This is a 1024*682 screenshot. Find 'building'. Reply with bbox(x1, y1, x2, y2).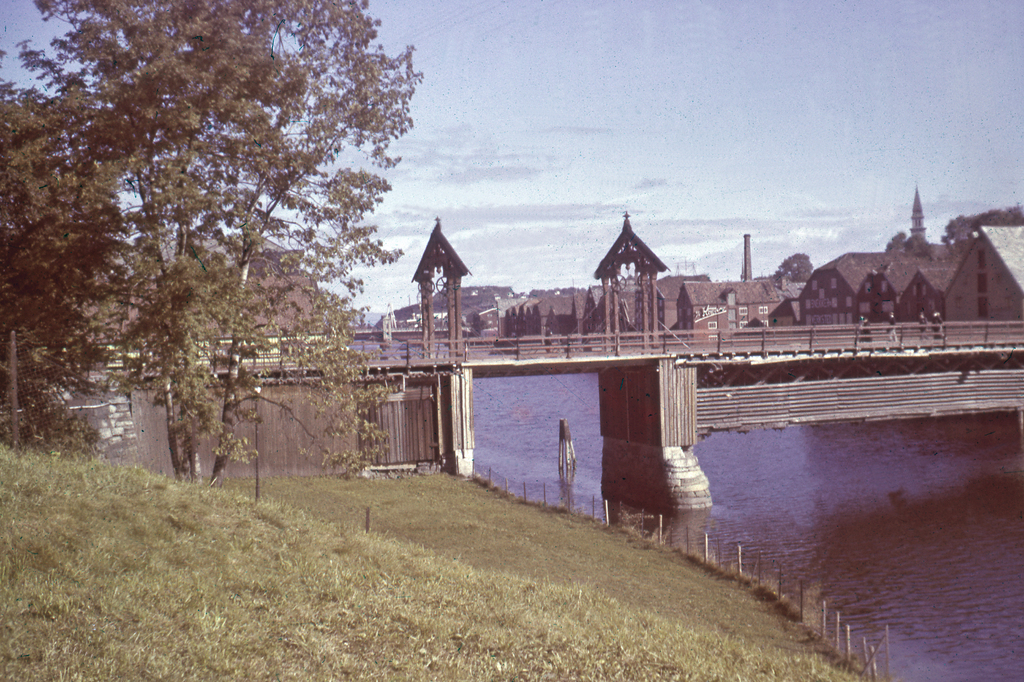
bbox(685, 234, 783, 335).
